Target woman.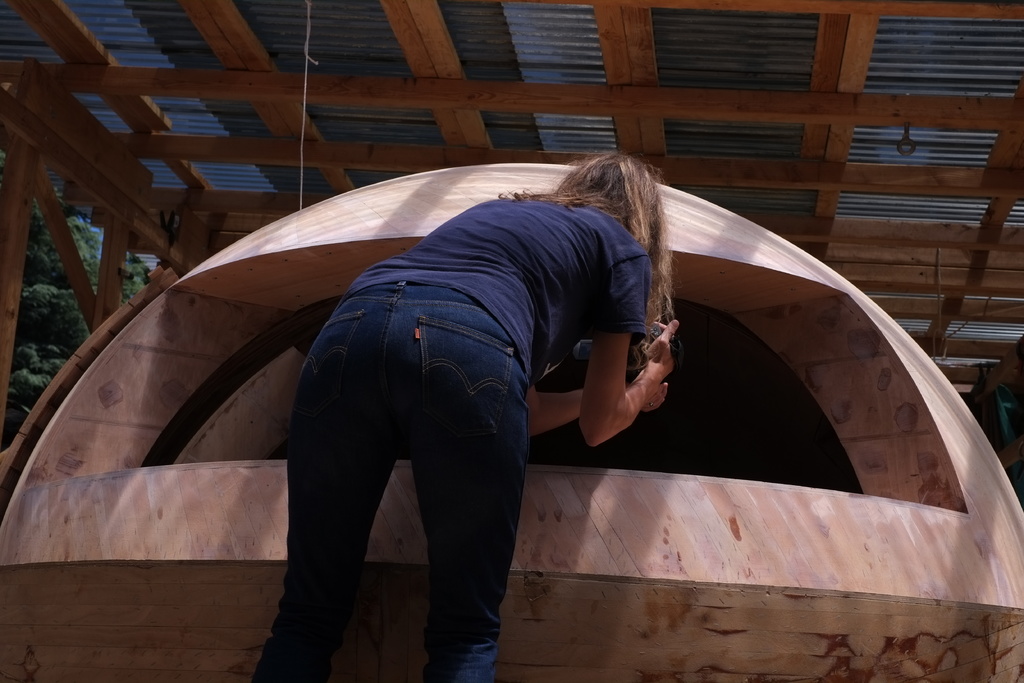
Target region: detection(250, 128, 687, 682).
